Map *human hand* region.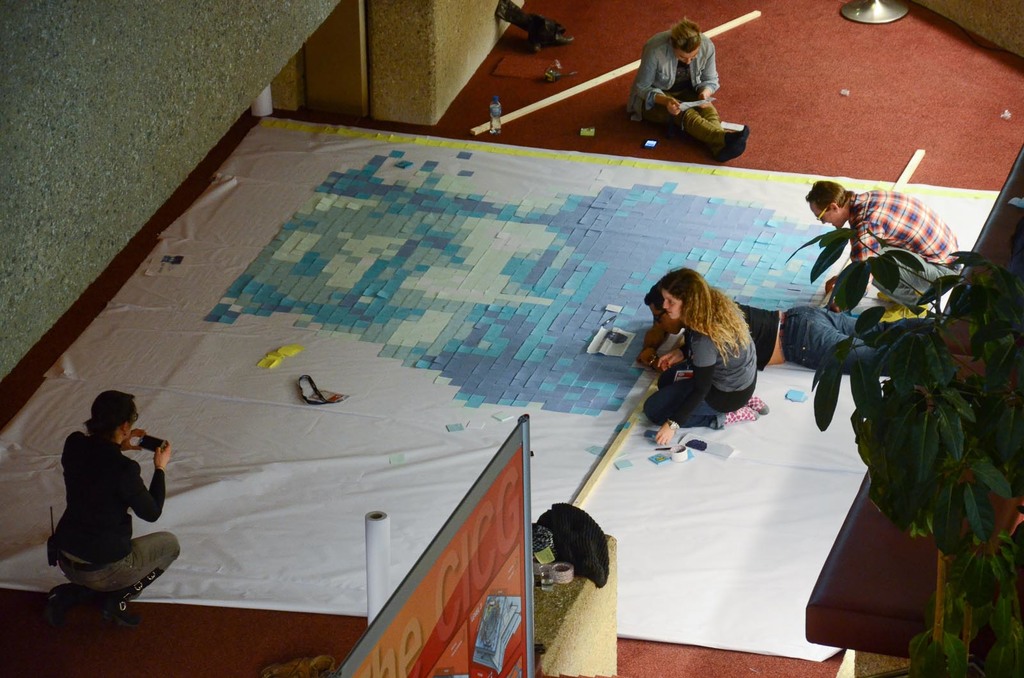
Mapped to pyautogui.locateOnScreen(150, 440, 168, 470).
